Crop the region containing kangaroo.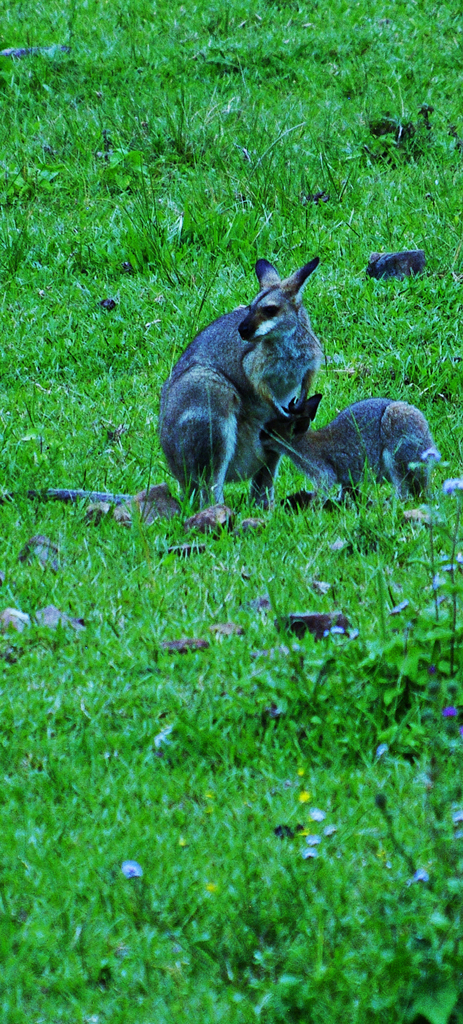
Crop region: box(0, 257, 321, 515).
